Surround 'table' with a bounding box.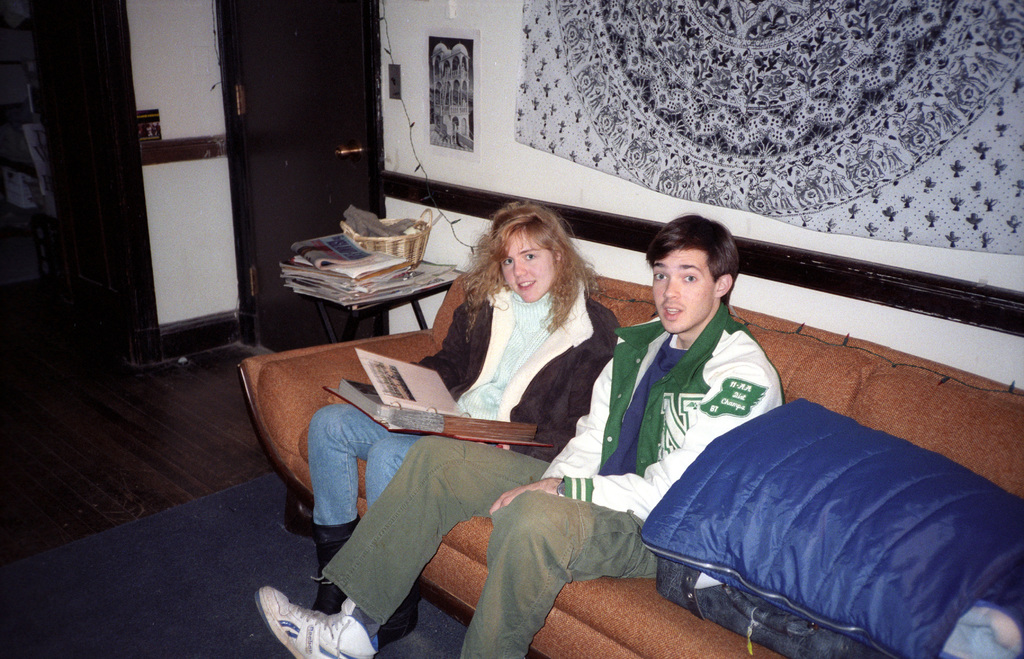
Rect(299, 277, 463, 338).
